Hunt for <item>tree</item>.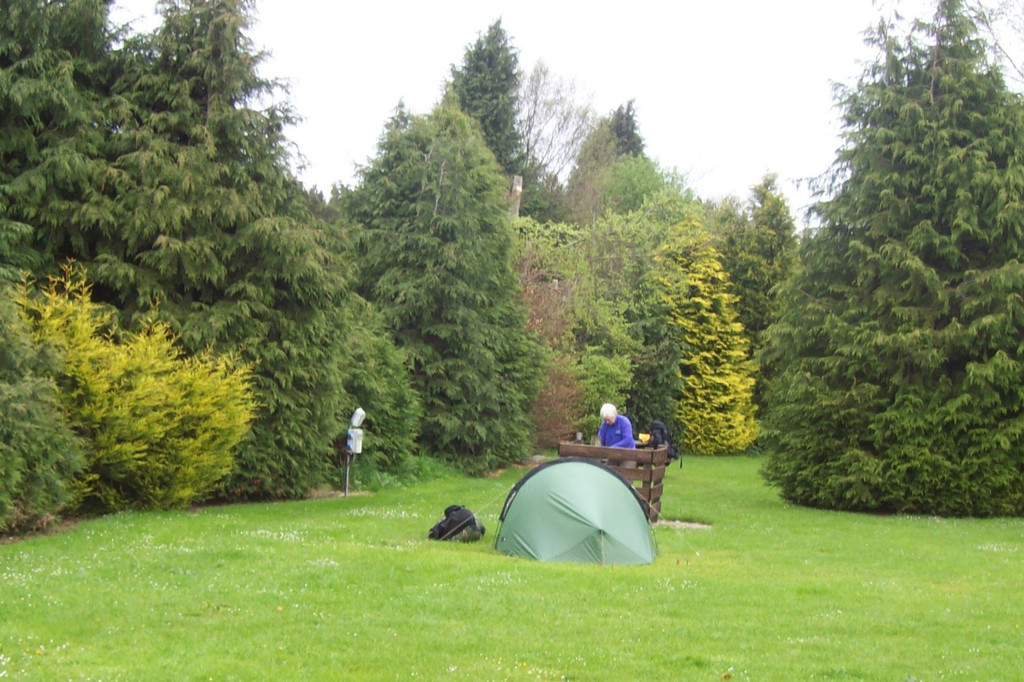
Hunted down at l=758, t=0, r=1023, b=517.
